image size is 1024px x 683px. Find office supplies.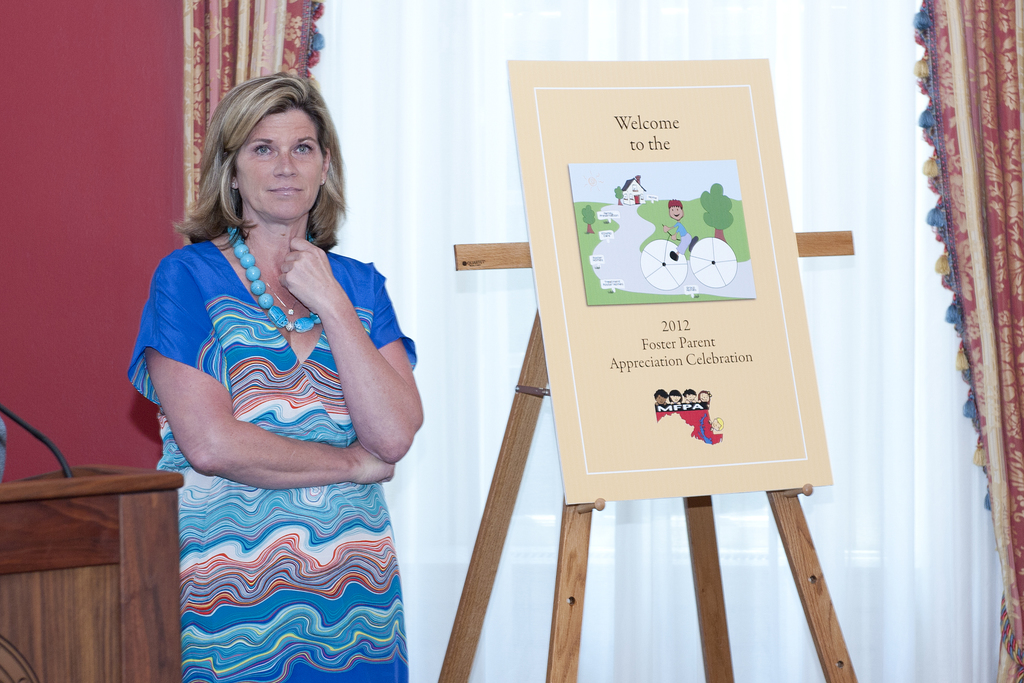
435:58:856:682.
